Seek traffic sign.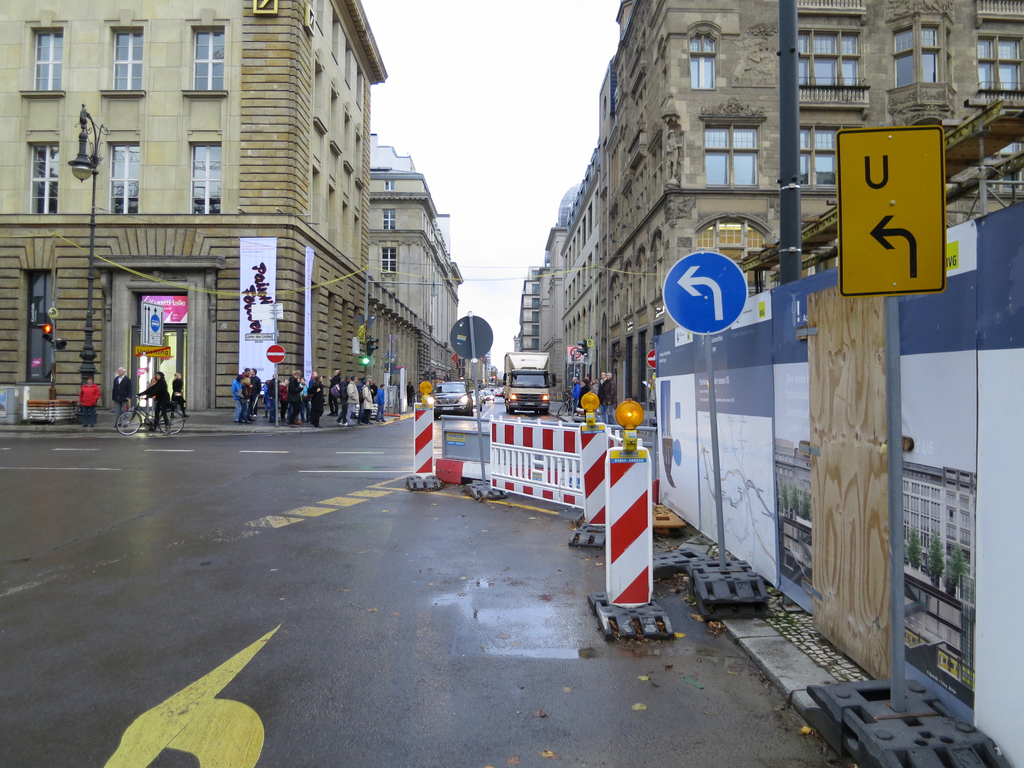
bbox=[646, 351, 659, 369].
